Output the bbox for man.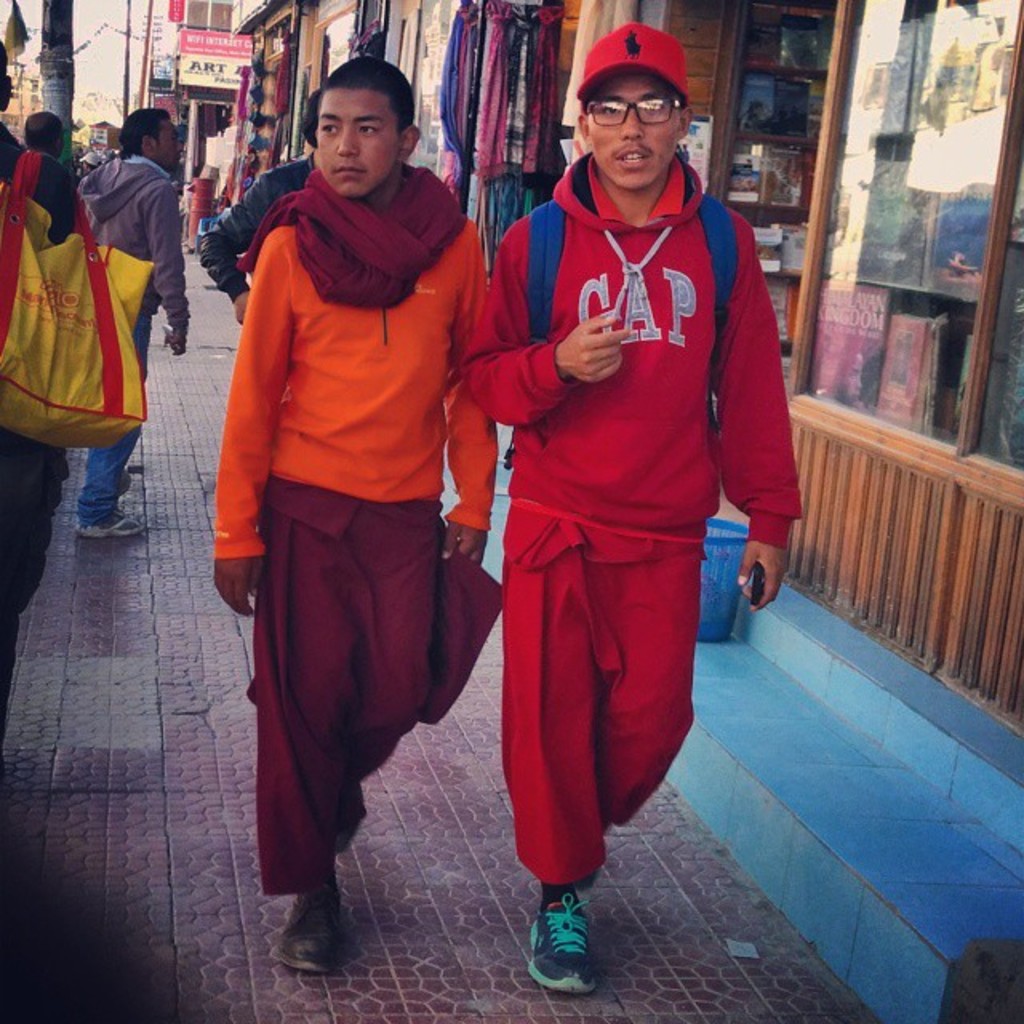
(x1=219, y1=98, x2=509, y2=955).
